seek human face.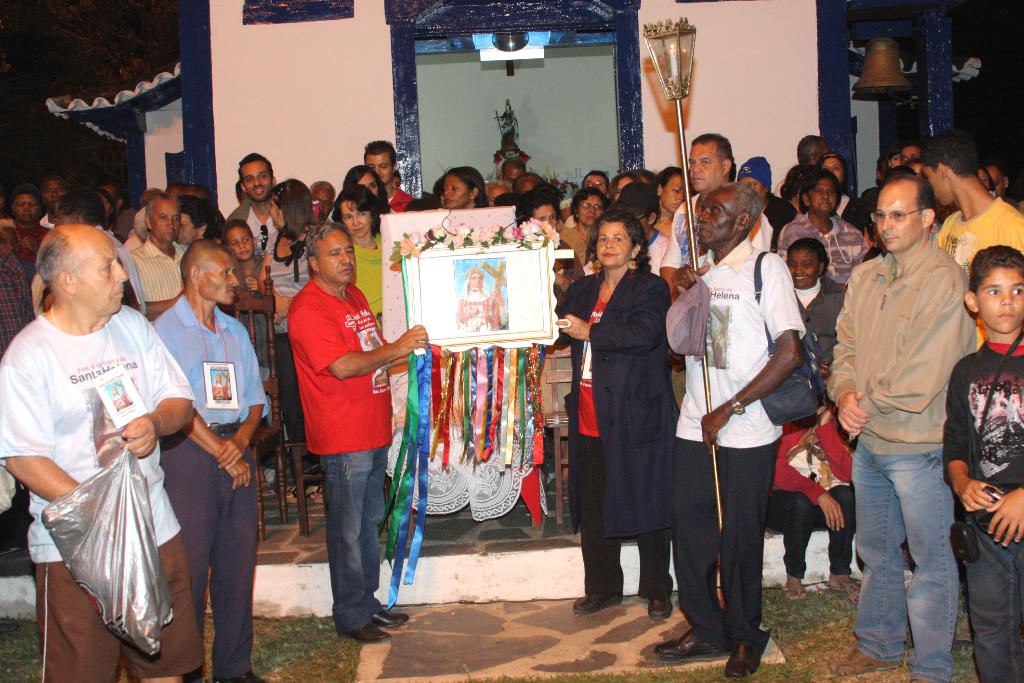
[445, 176, 470, 204].
